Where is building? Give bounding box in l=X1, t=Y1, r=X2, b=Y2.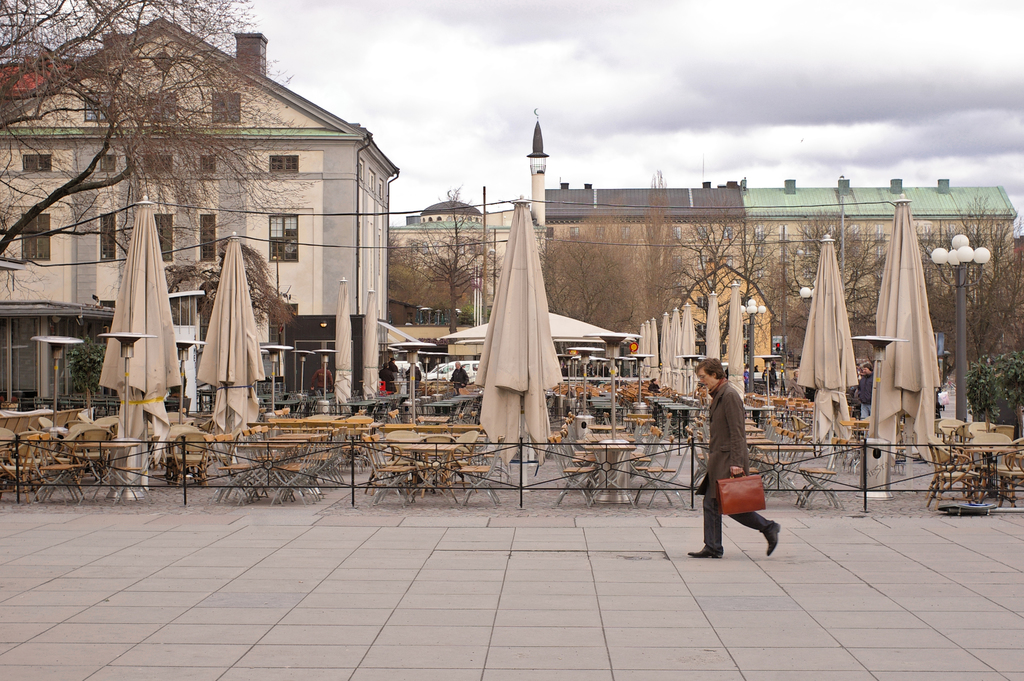
l=388, t=109, r=1016, b=356.
